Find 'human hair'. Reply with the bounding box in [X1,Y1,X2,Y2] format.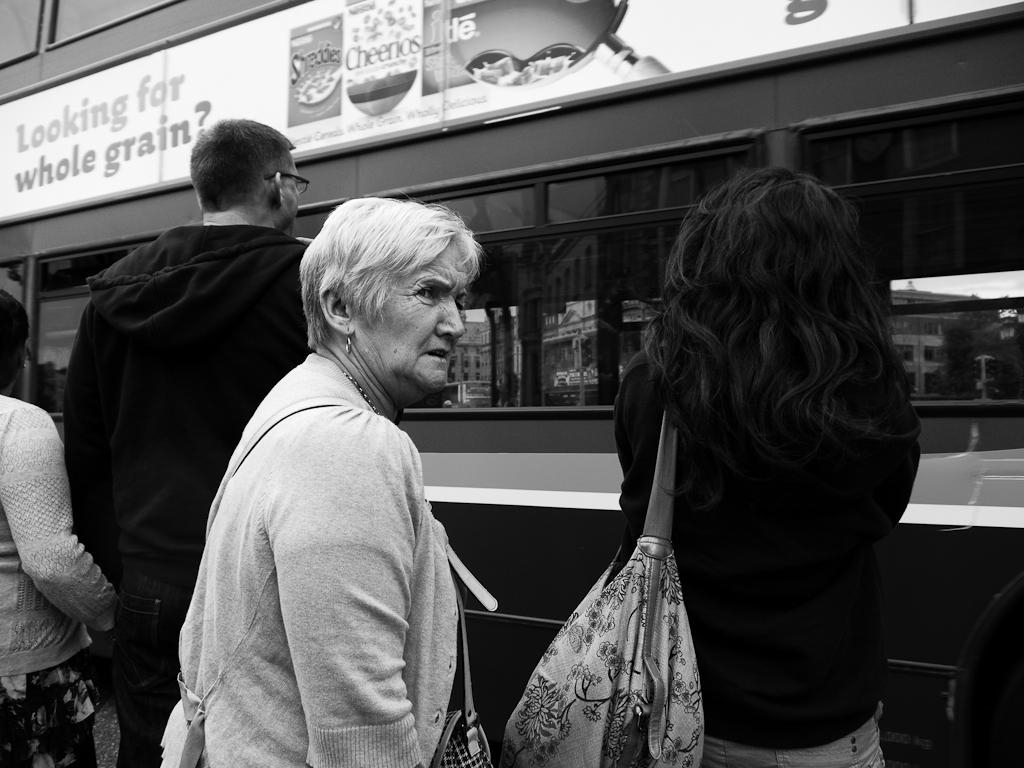
[641,163,920,435].
